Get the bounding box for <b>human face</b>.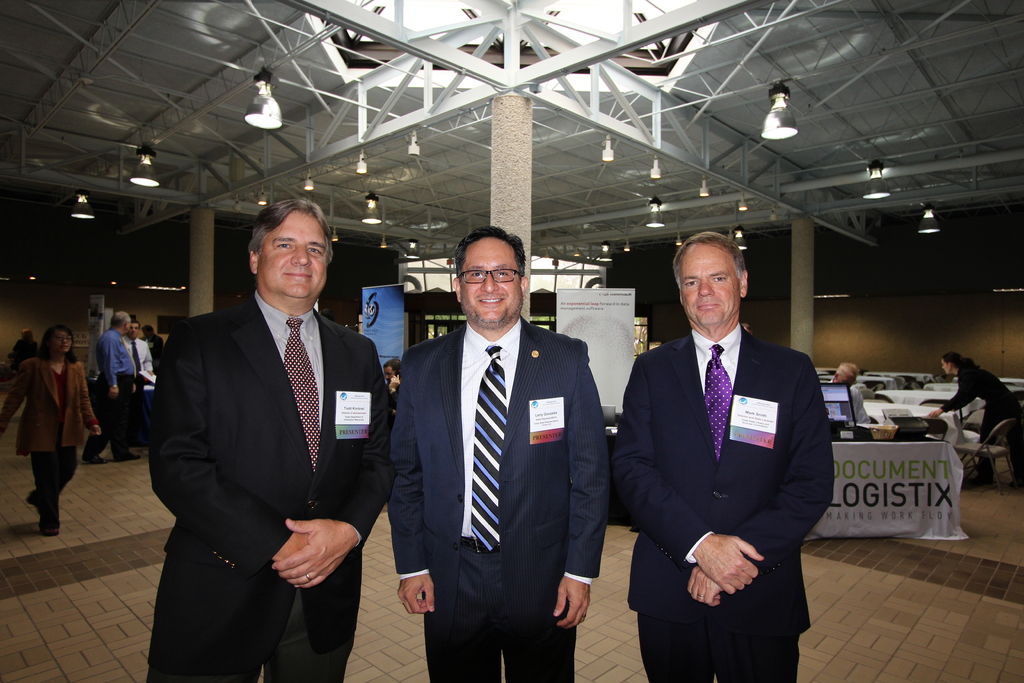
box=[48, 330, 73, 353].
